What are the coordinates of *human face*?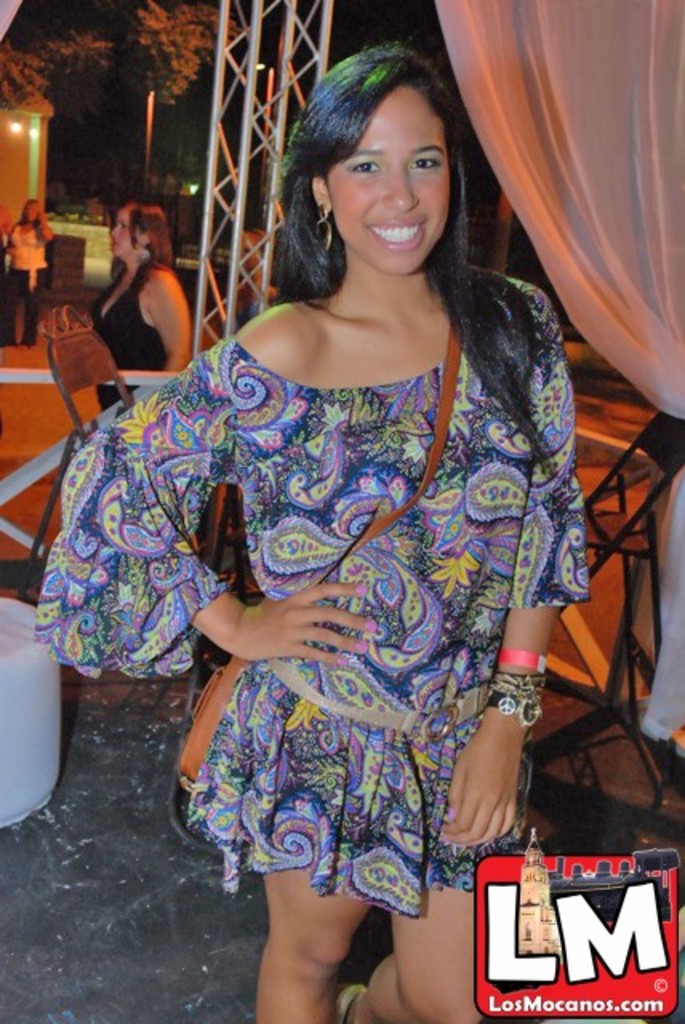
bbox=(323, 83, 455, 277).
